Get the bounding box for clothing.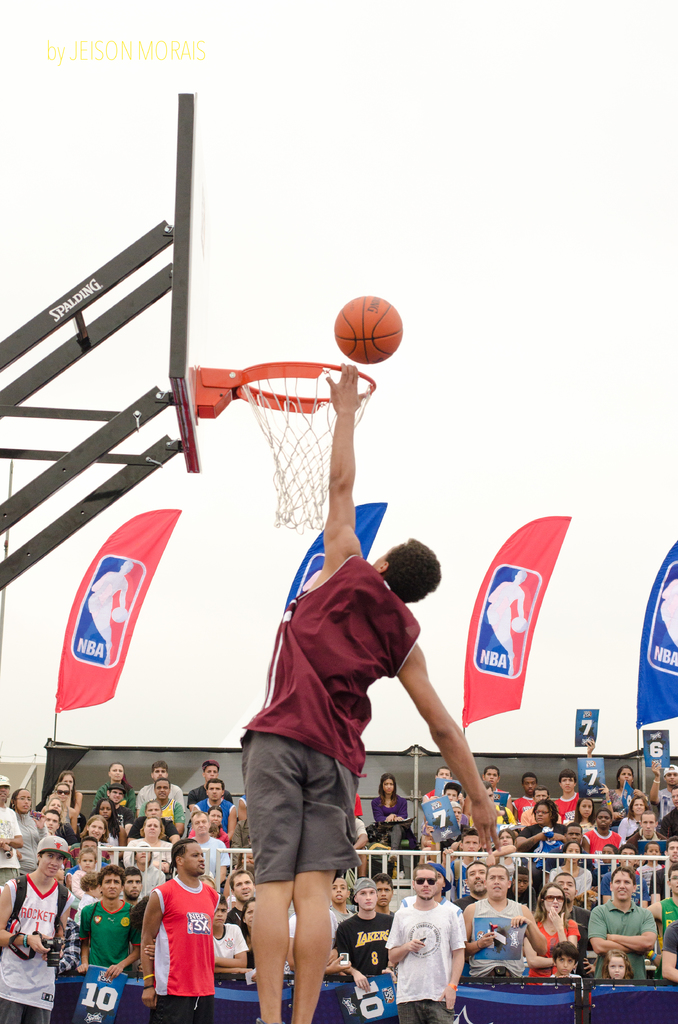
x1=133 y1=861 x2=167 y2=898.
